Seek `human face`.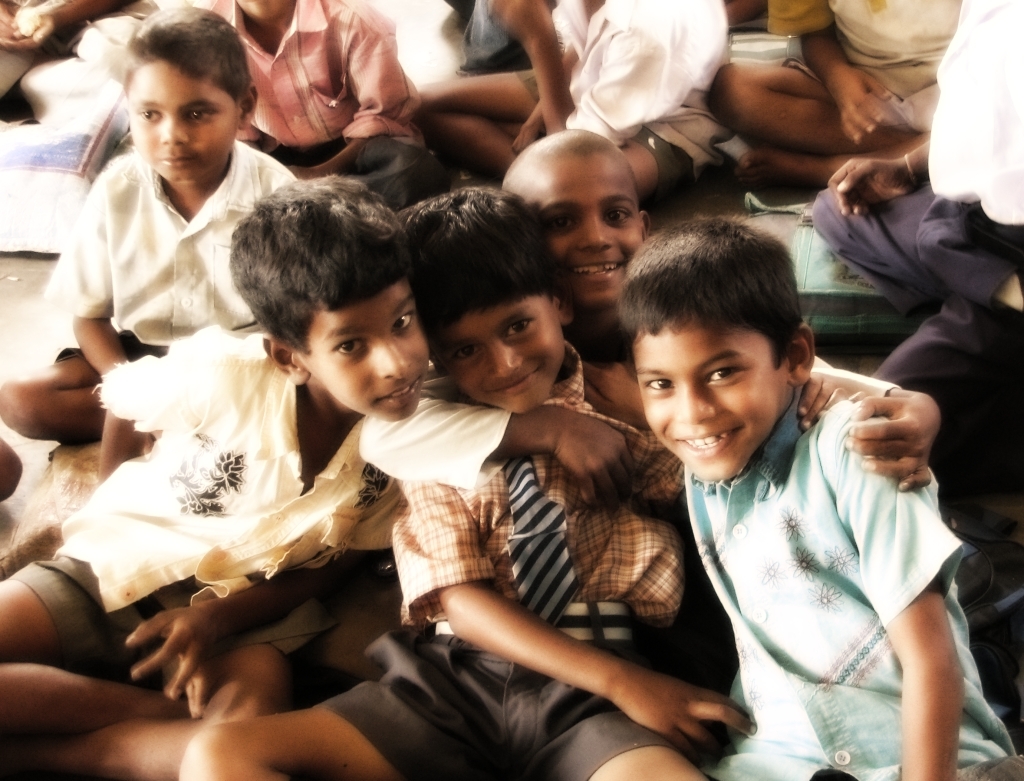
bbox=[301, 281, 427, 419].
